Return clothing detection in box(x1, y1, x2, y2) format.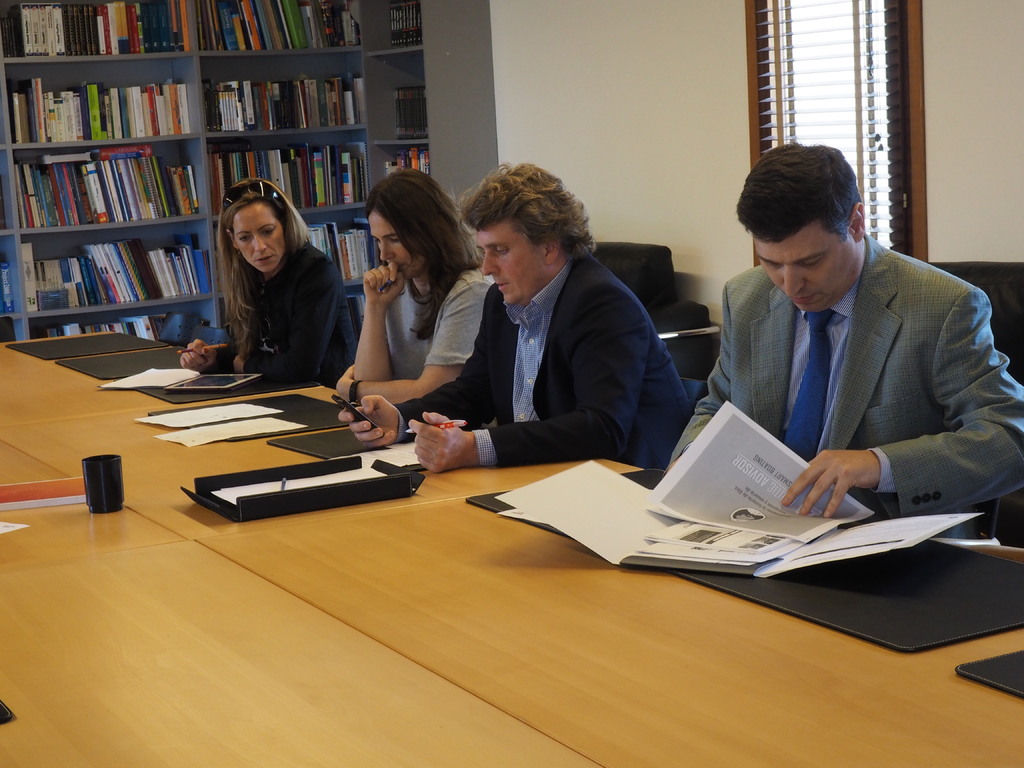
box(368, 266, 481, 417).
